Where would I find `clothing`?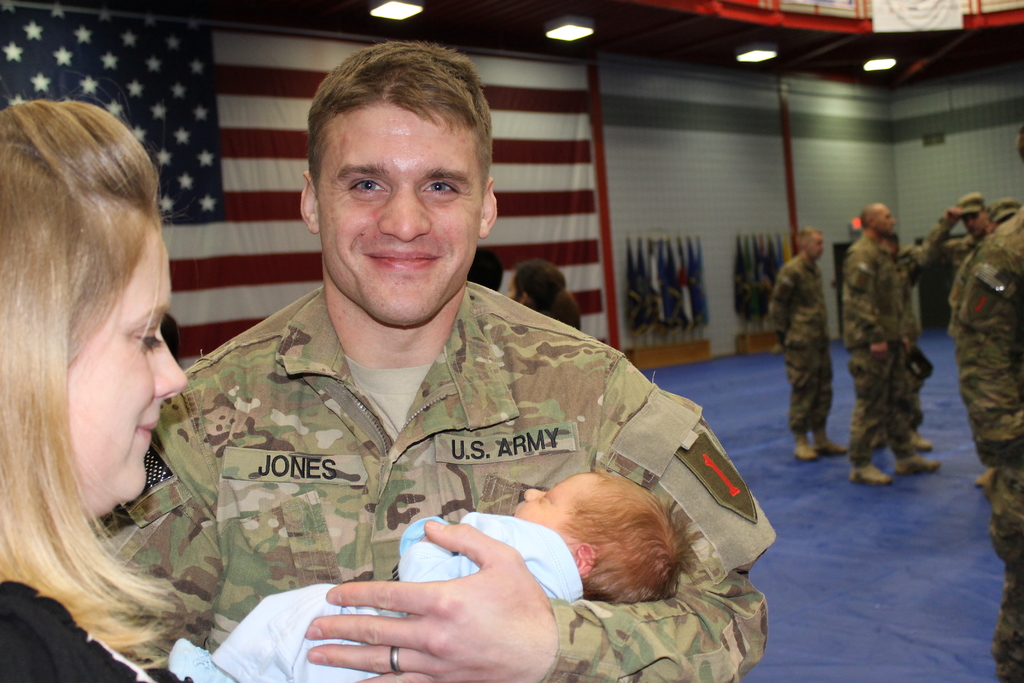
At box=[106, 268, 788, 682].
